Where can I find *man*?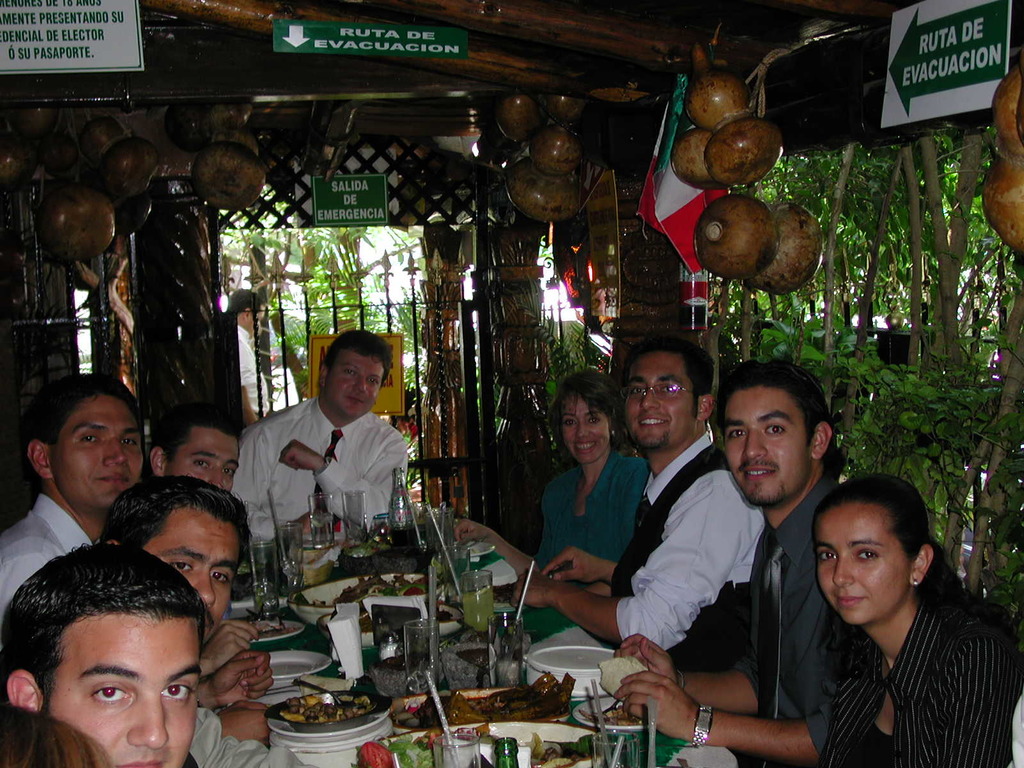
You can find it at [0,541,318,767].
